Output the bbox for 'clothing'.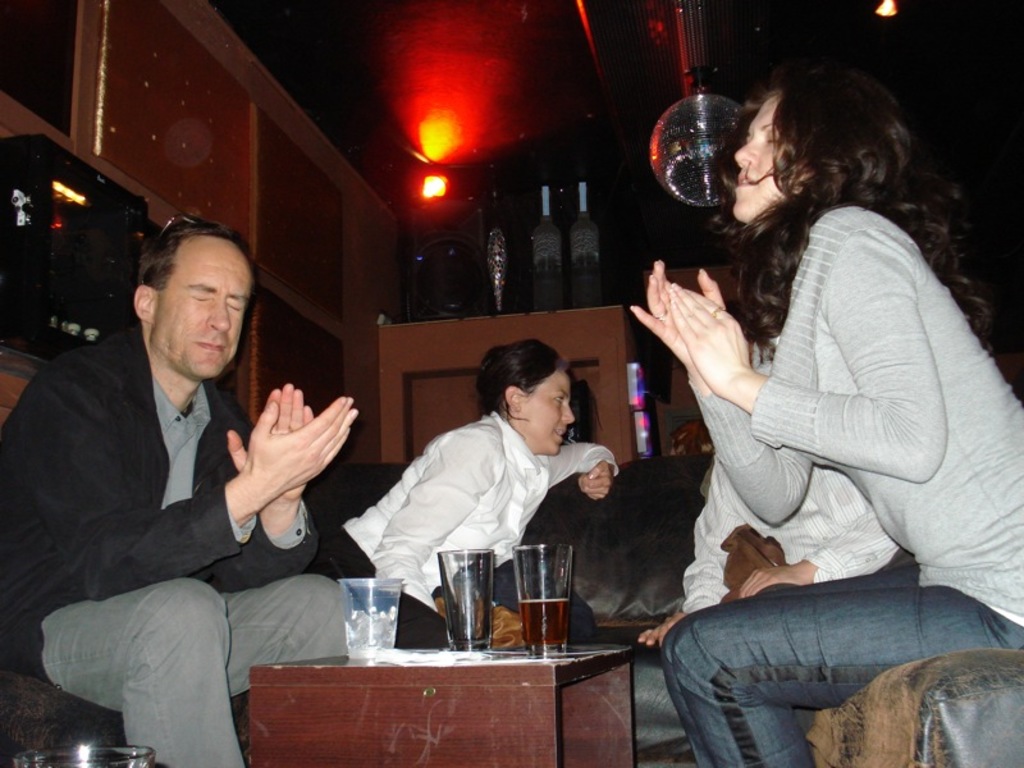
[left=654, top=198, right=1023, bottom=767].
